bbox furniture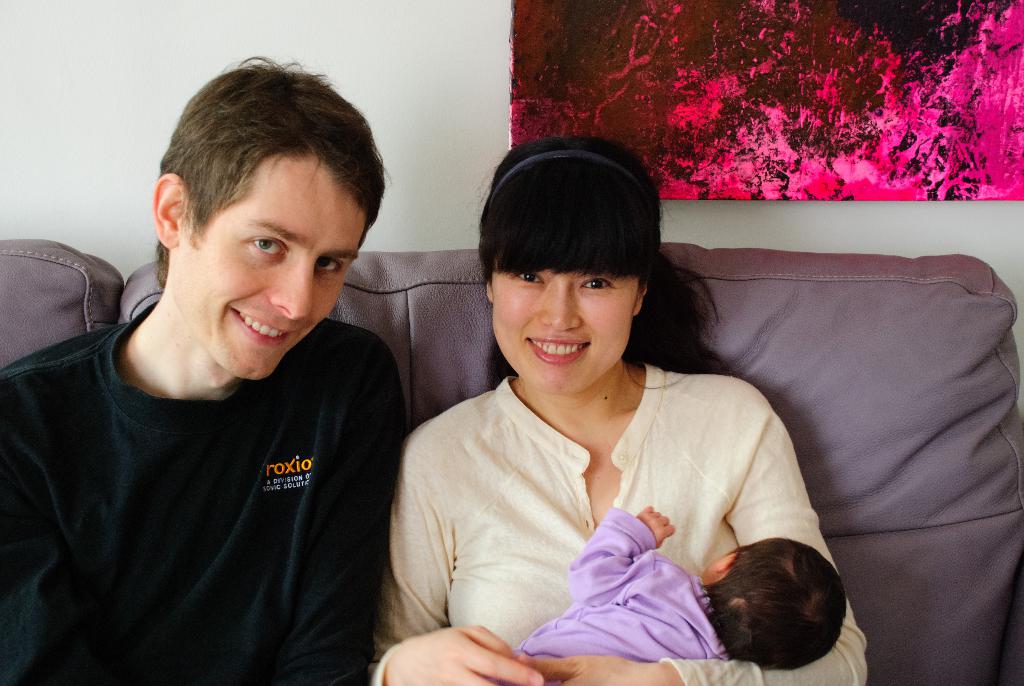
left=0, top=231, right=1023, bottom=685
